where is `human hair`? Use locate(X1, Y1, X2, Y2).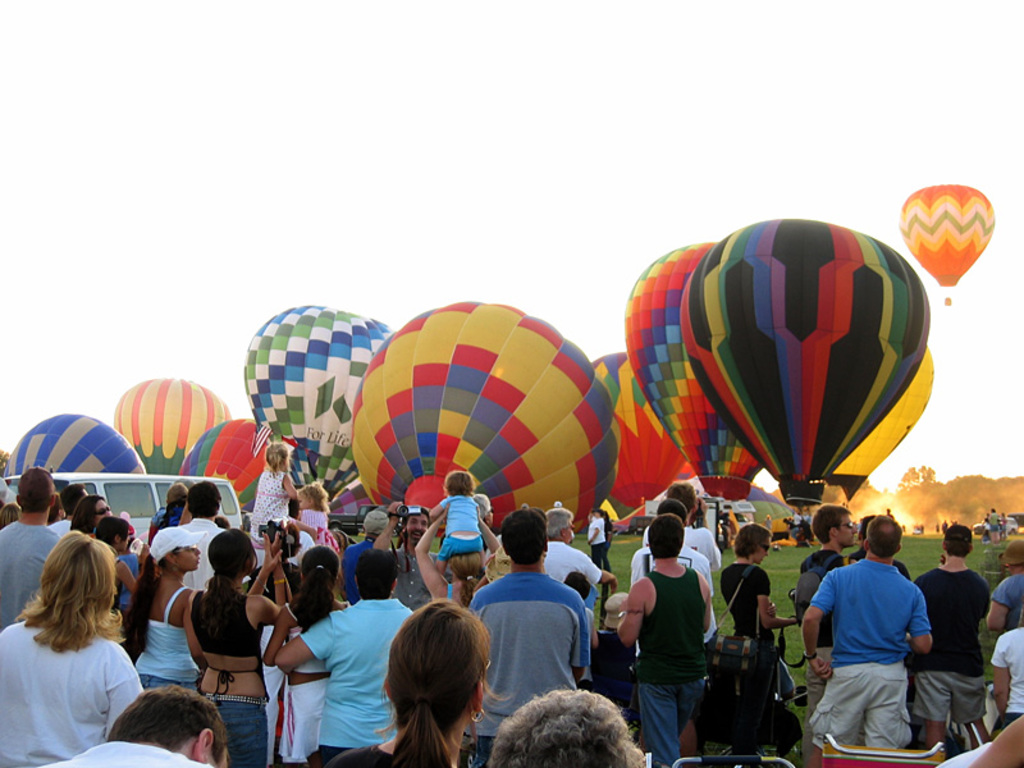
locate(404, 506, 431, 529).
